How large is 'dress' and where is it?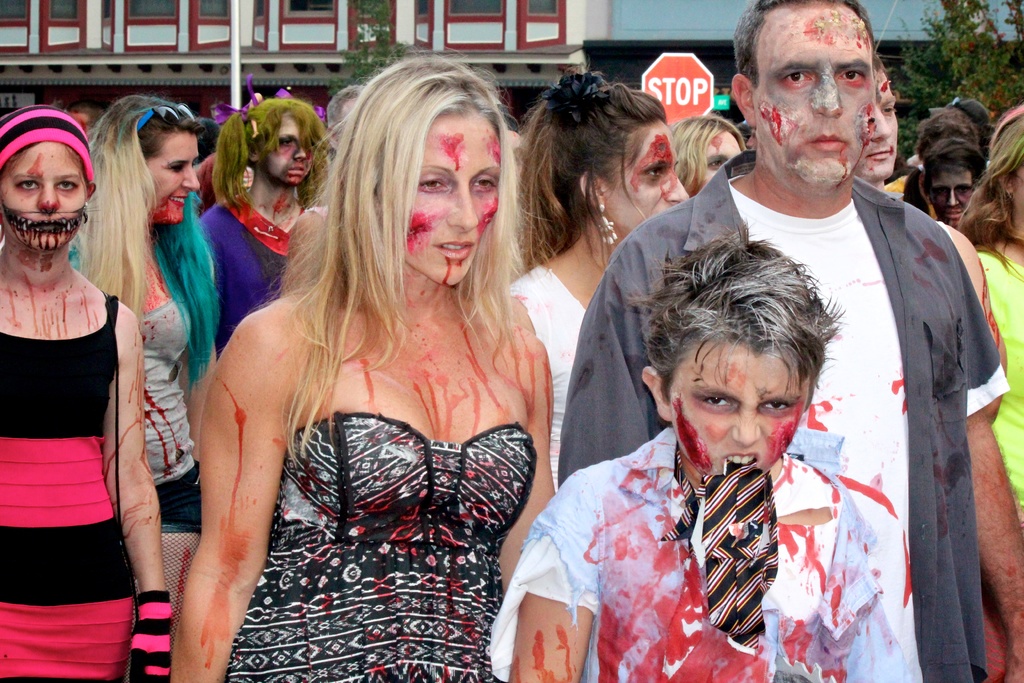
Bounding box: crop(224, 415, 535, 682).
